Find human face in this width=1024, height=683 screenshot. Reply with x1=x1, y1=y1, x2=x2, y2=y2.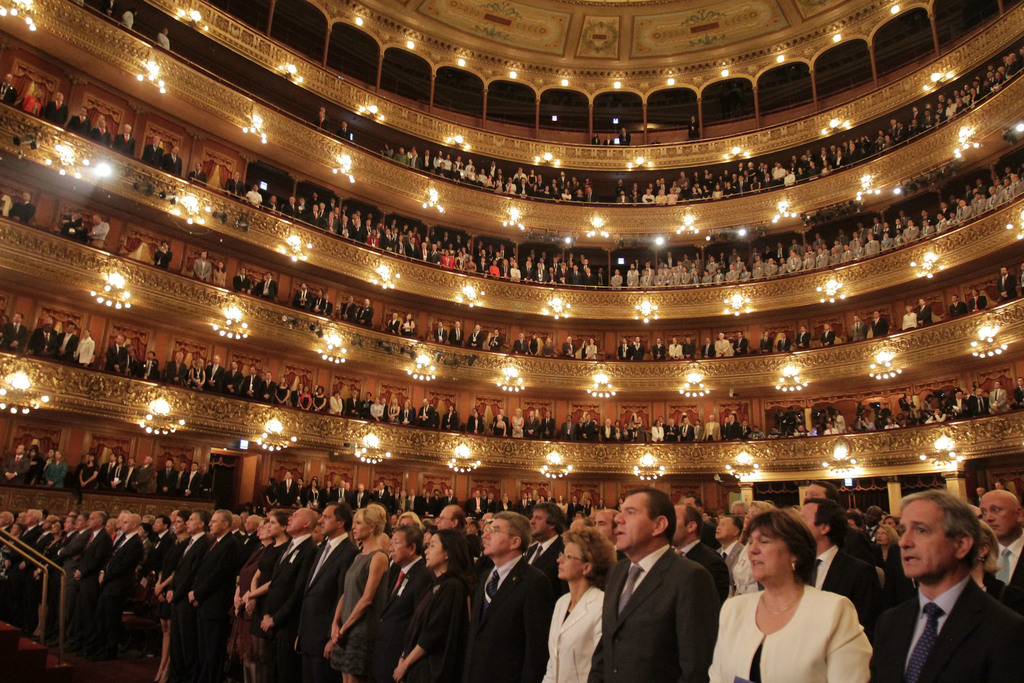
x1=65, y1=513, x2=70, y2=529.
